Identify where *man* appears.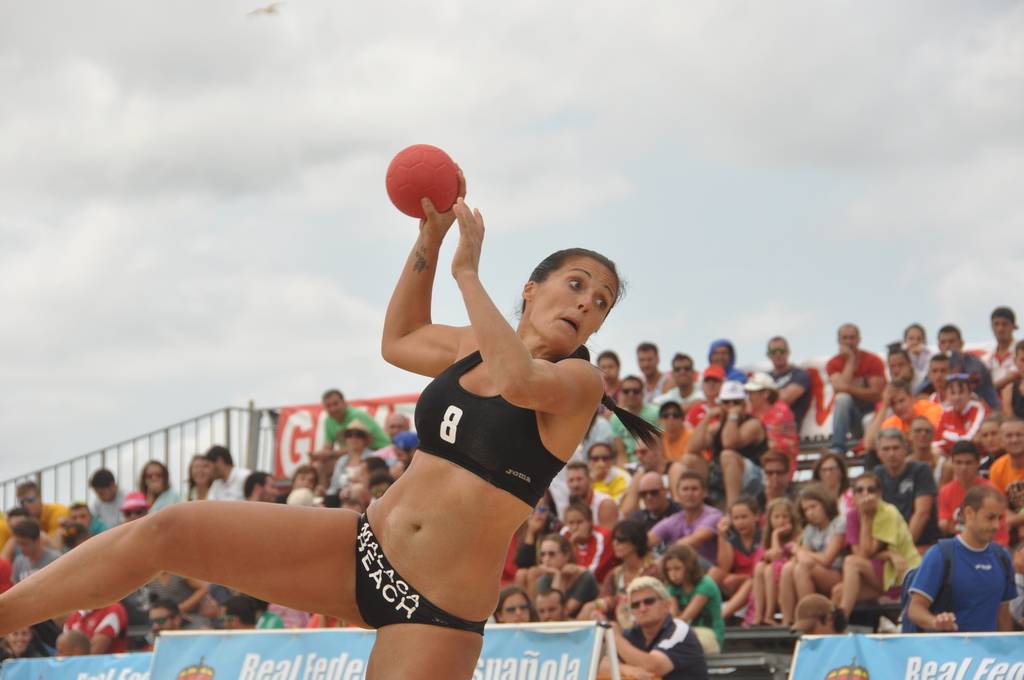
Appears at <box>211,447,248,501</box>.
